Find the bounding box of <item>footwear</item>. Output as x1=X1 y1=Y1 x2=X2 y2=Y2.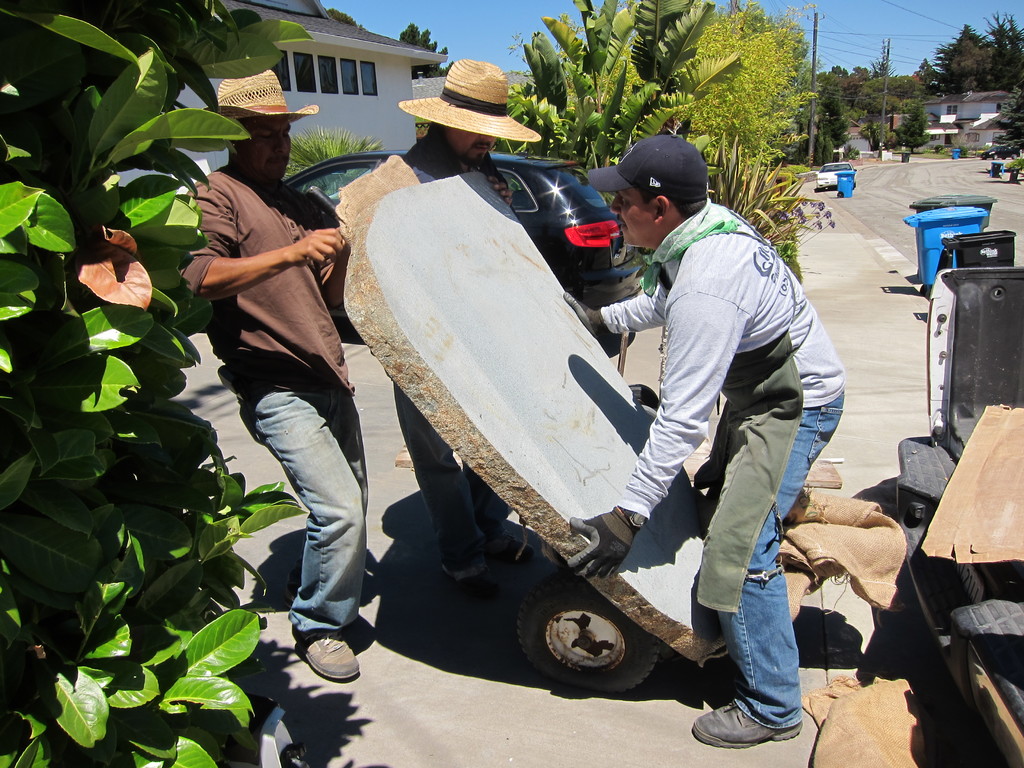
x1=439 y1=557 x2=507 y2=602.
